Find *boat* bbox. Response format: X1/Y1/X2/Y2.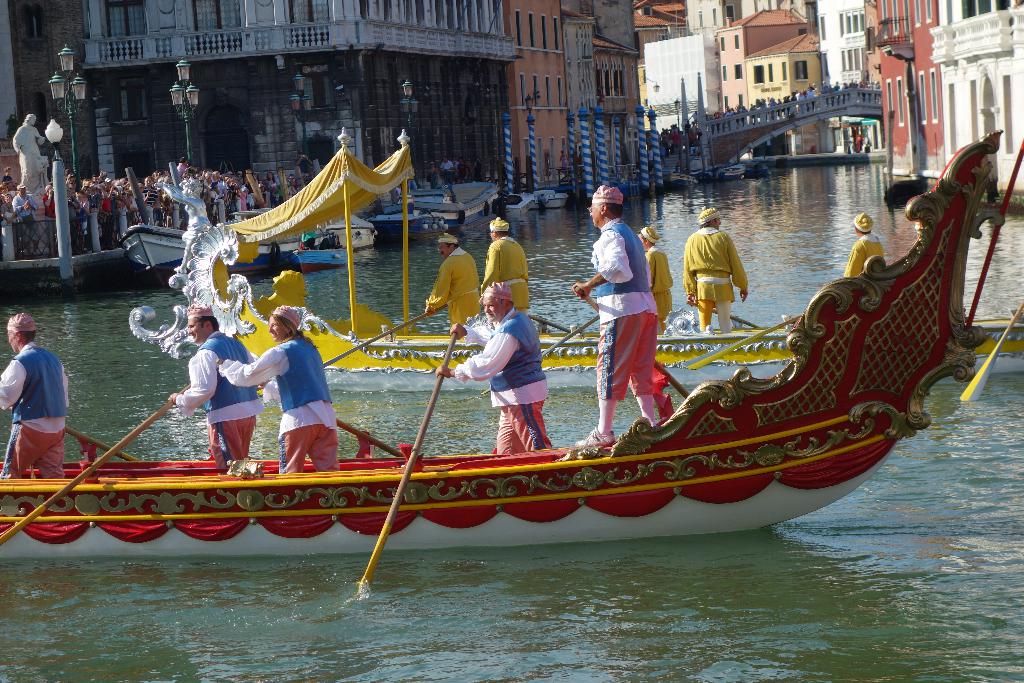
125/168/1023/388.
